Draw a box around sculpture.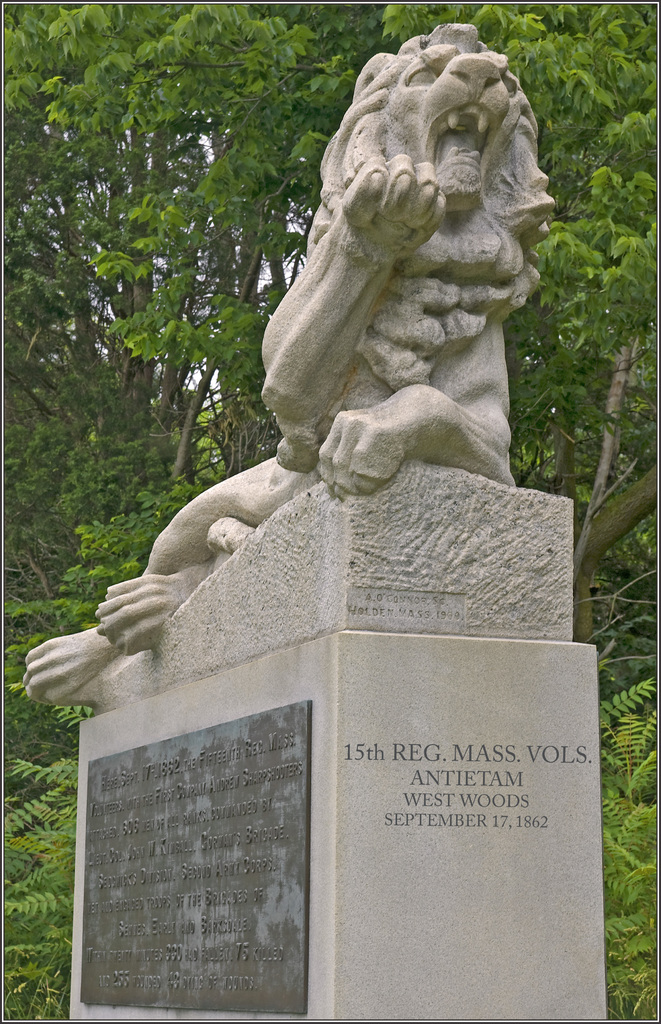
102/37/570/733.
